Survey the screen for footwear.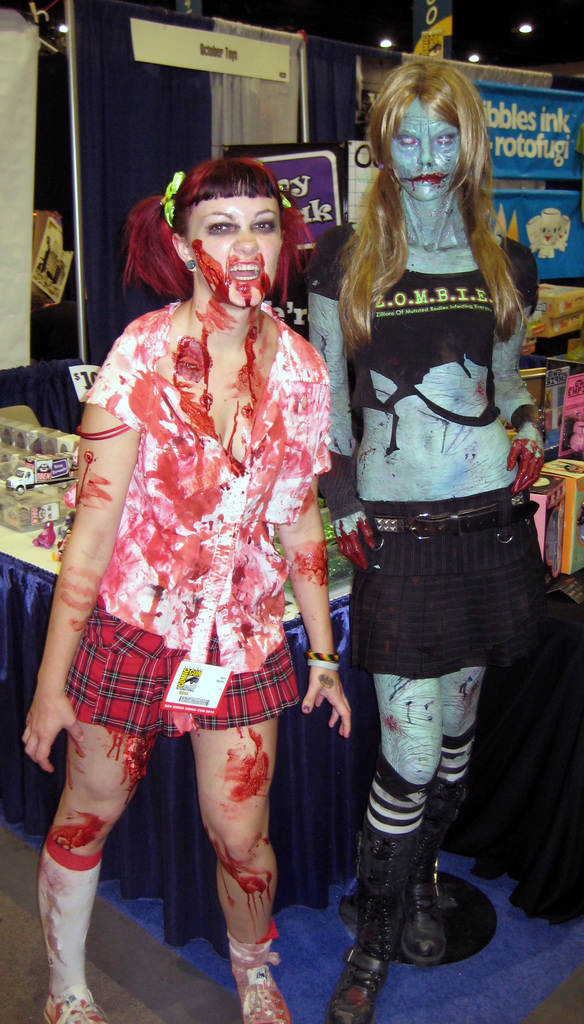
Survey found: (237,970,295,1023).
